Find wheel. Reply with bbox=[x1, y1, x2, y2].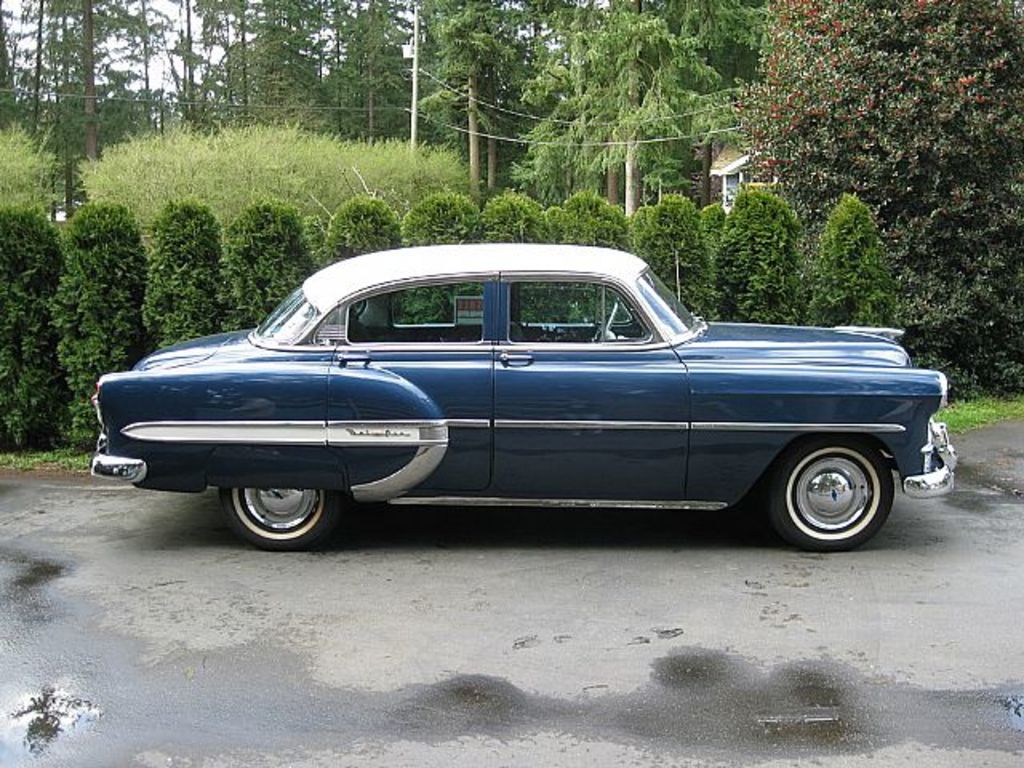
bbox=[768, 440, 891, 550].
